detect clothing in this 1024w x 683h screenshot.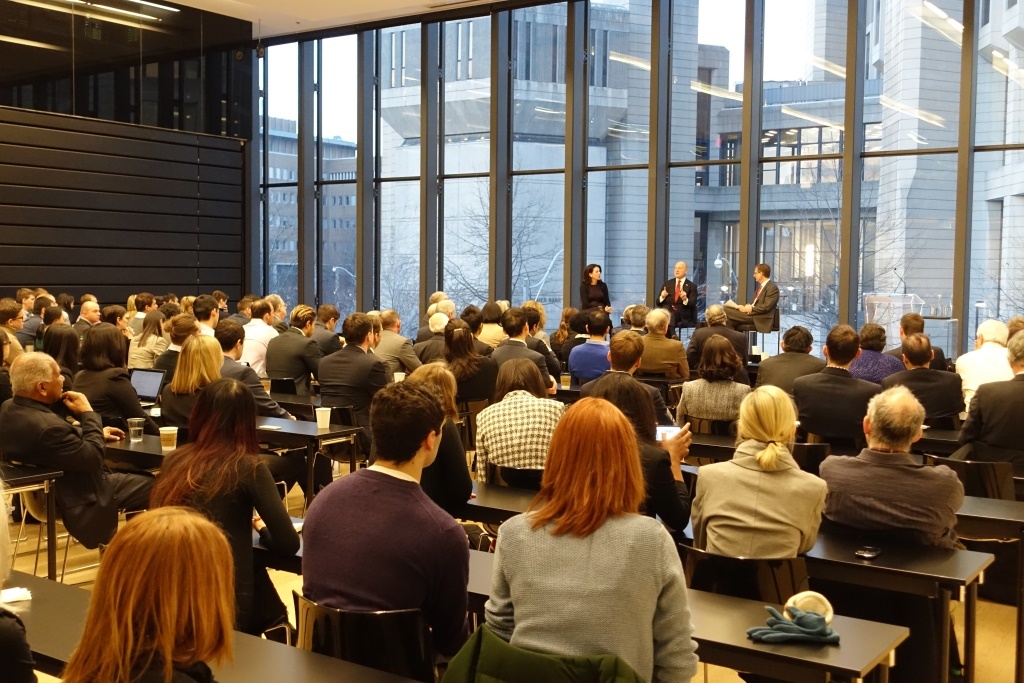
Detection: (493,326,559,402).
